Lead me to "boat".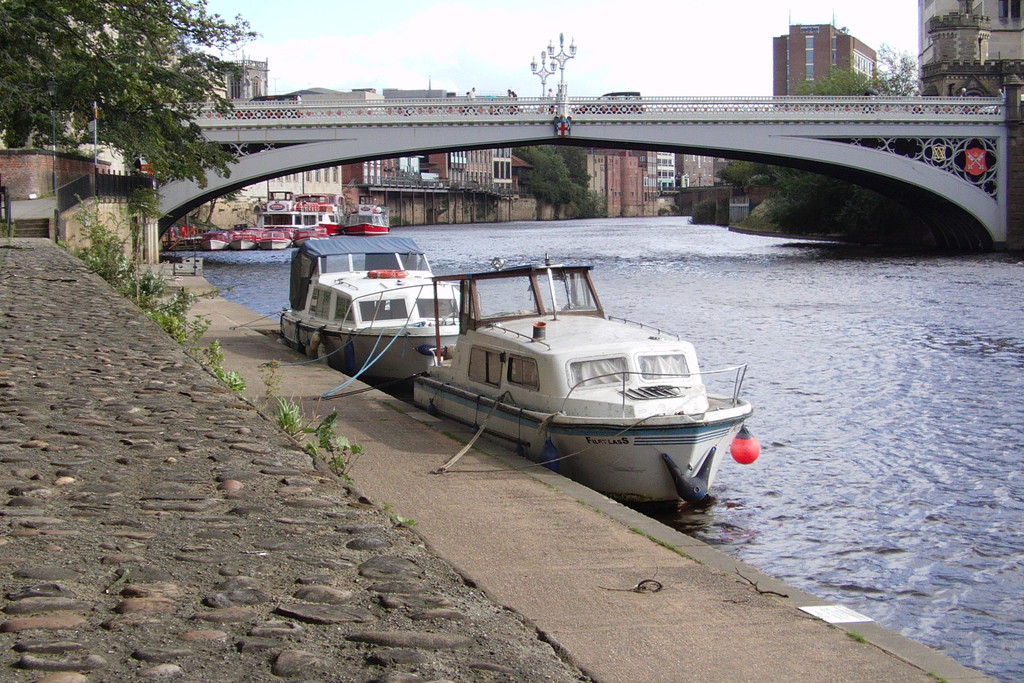
Lead to box=[423, 243, 783, 491].
